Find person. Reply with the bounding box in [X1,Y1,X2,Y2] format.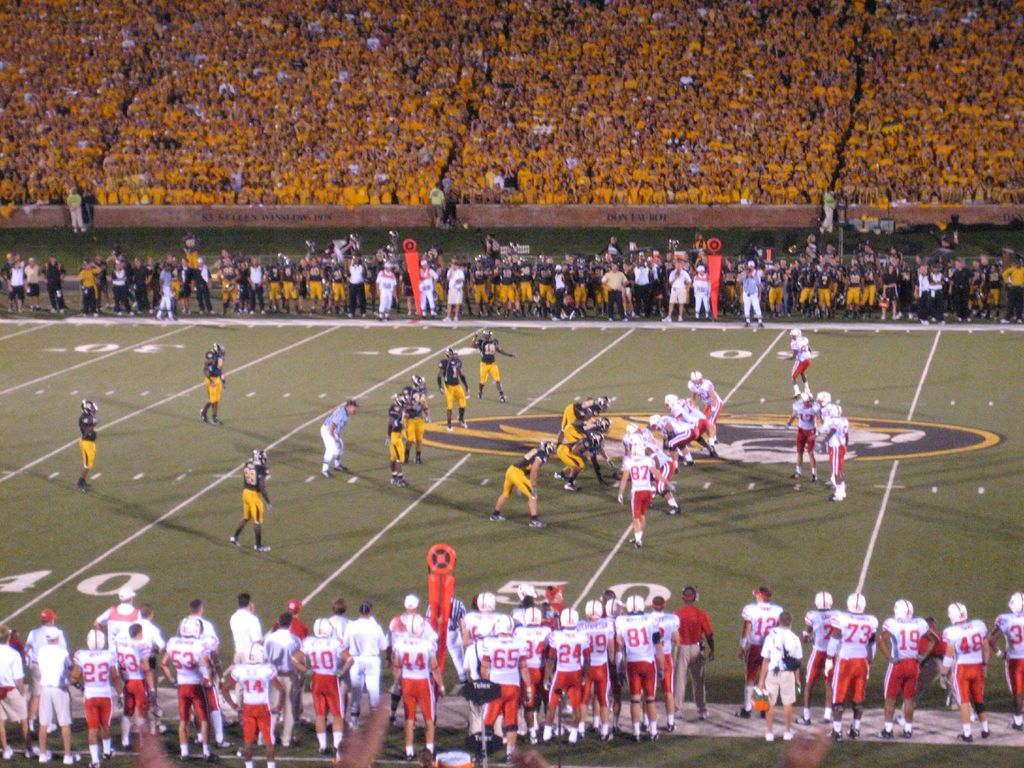
[321,394,358,479].
